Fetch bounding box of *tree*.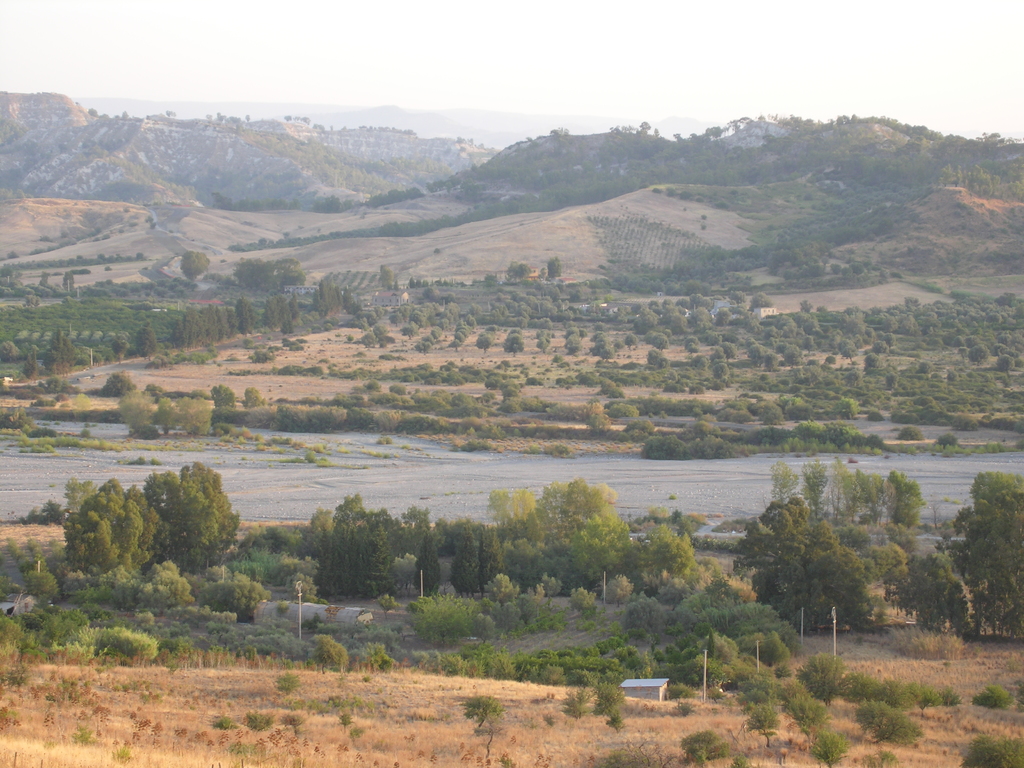
Bbox: [left=946, top=468, right=1023, bottom=626].
